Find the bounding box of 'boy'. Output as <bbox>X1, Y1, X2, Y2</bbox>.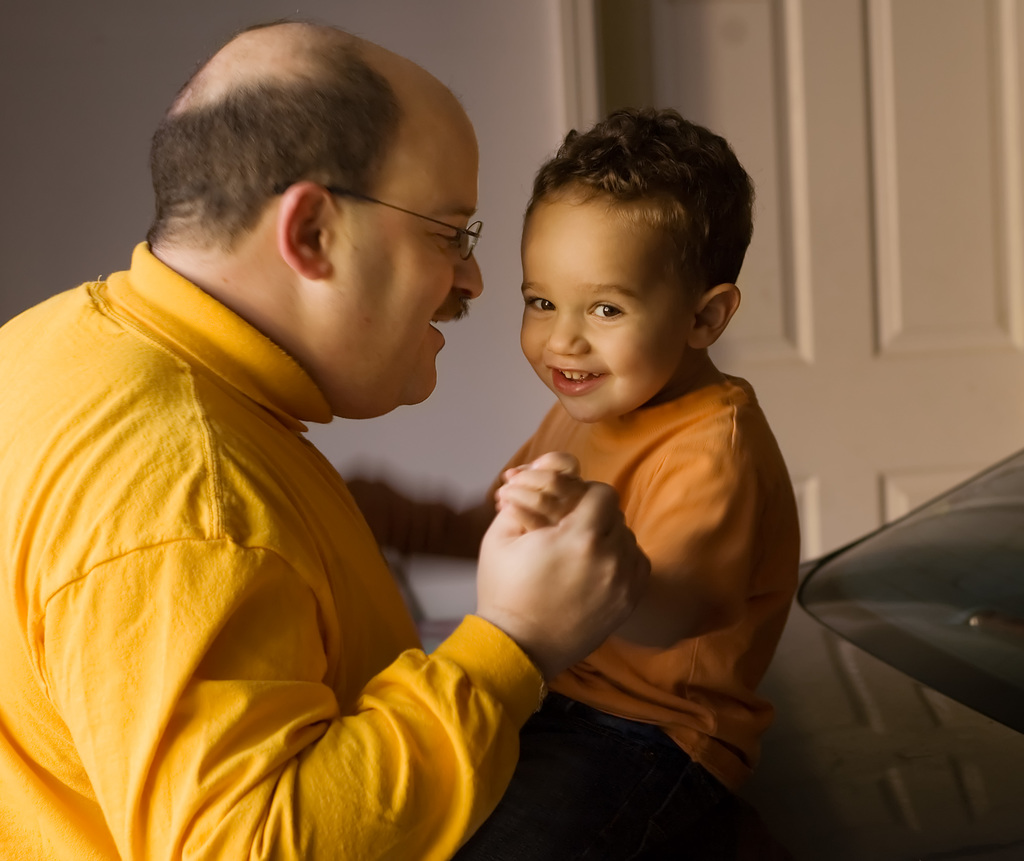
<bbox>458, 58, 808, 824</bbox>.
